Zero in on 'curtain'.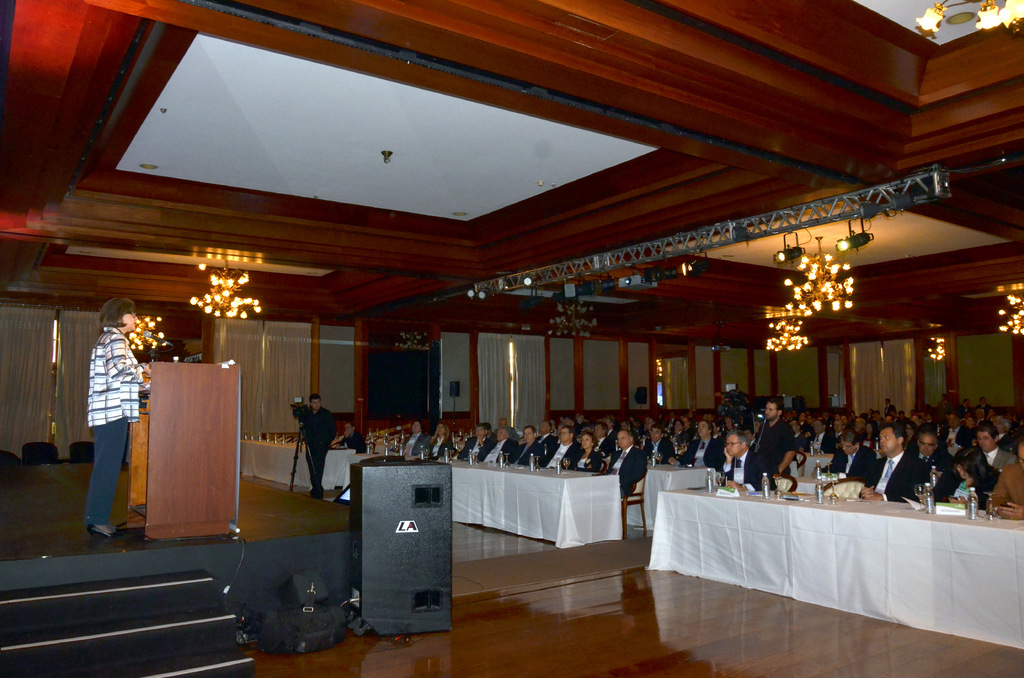
Zeroed in: region(481, 333, 510, 430).
